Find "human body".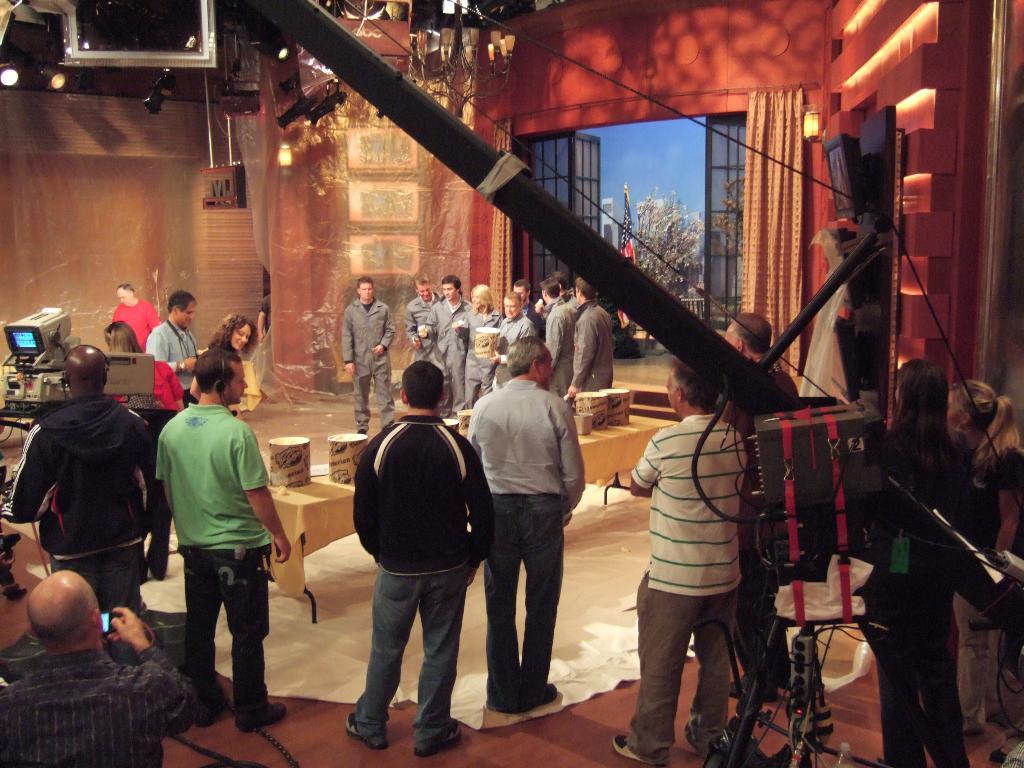
945,378,1023,736.
